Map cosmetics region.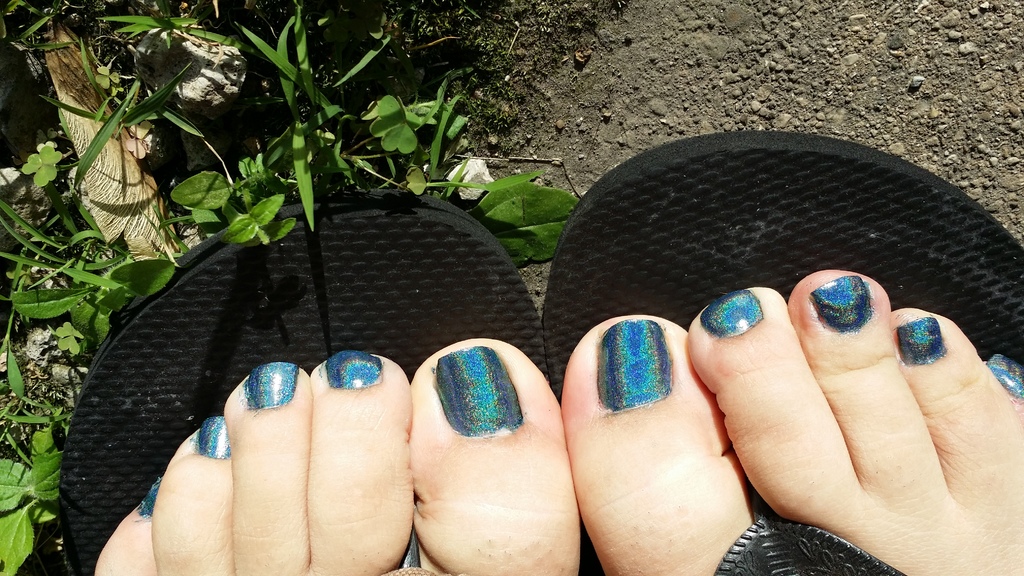
Mapped to 897,317,947,366.
